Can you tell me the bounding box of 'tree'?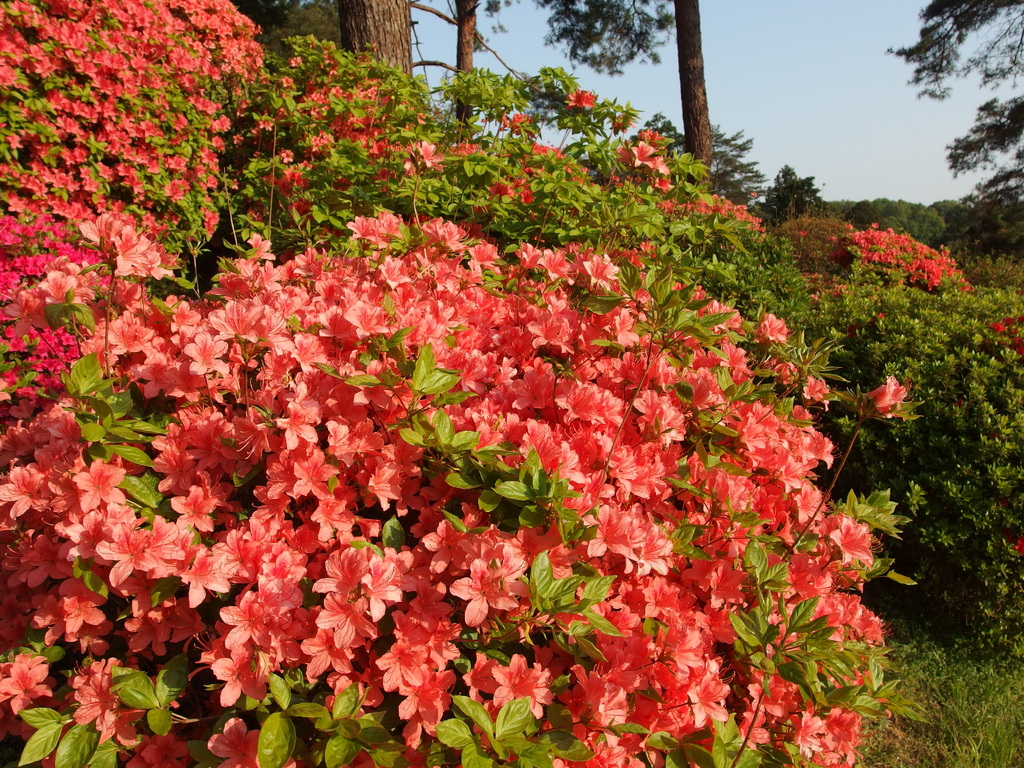
box=[937, 192, 975, 265].
